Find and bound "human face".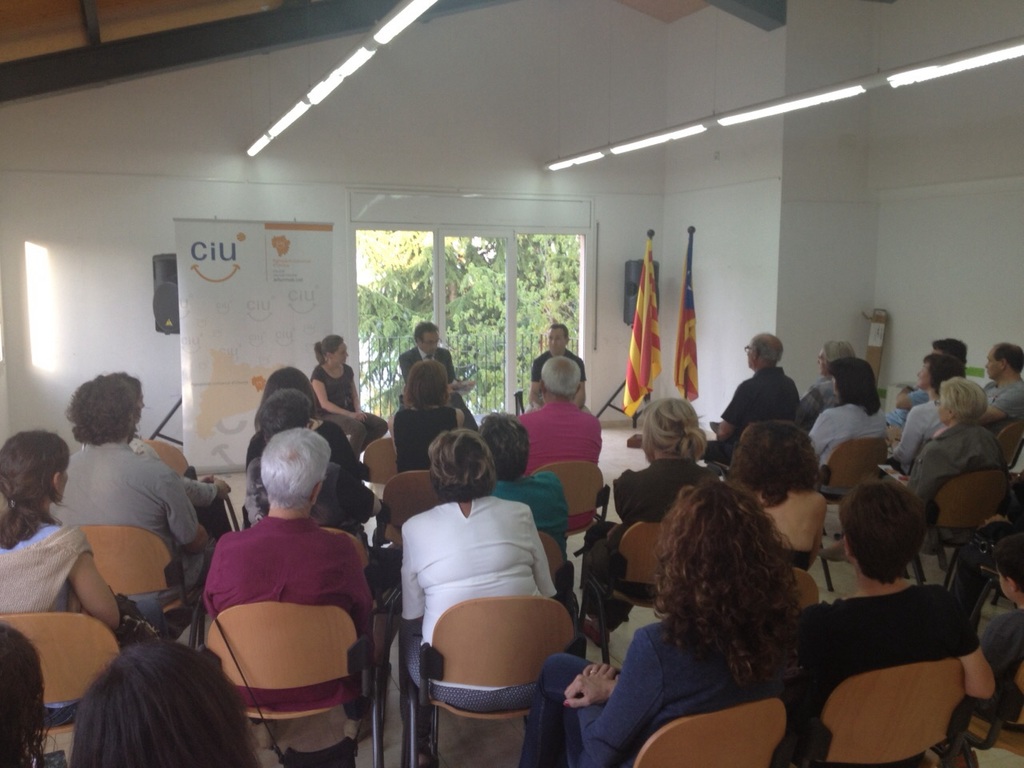
Bound: pyautogui.locateOnScreen(58, 450, 66, 498).
